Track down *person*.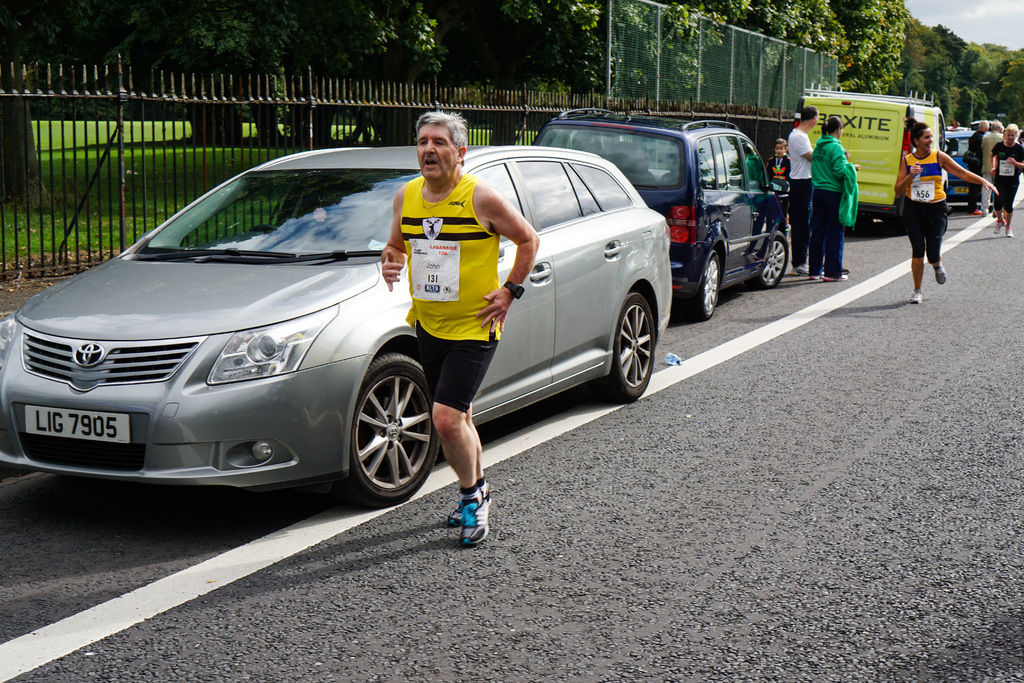
Tracked to <region>787, 104, 813, 276</region>.
